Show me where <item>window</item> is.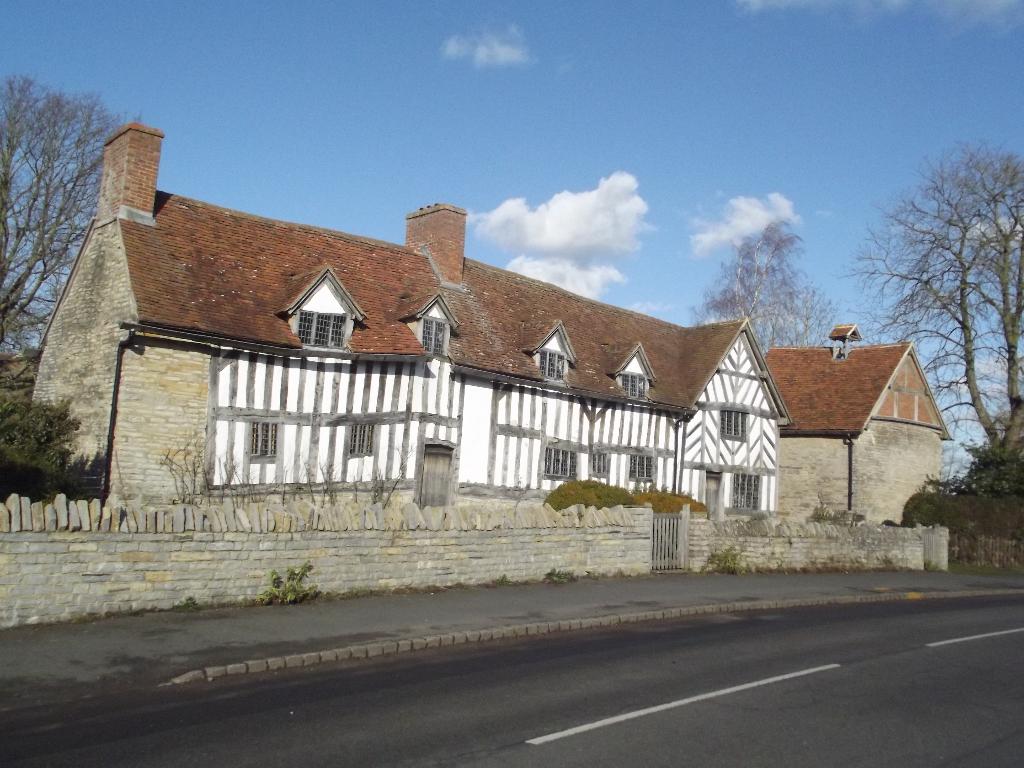
<item>window</item> is at rect(335, 406, 388, 477).
